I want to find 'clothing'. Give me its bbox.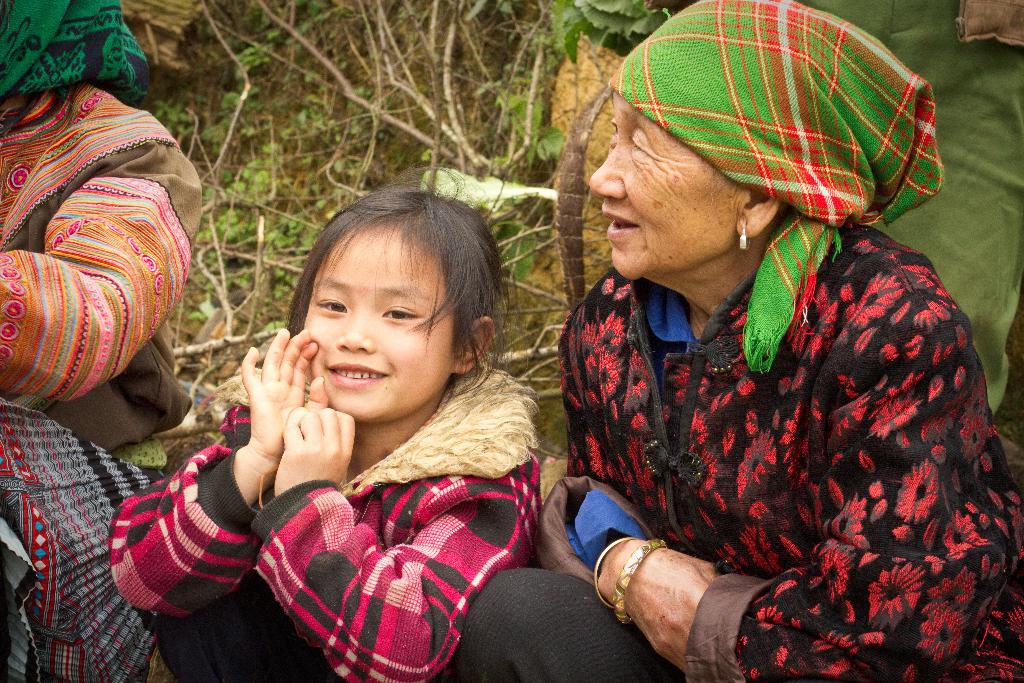
x1=0, y1=0, x2=221, y2=444.
